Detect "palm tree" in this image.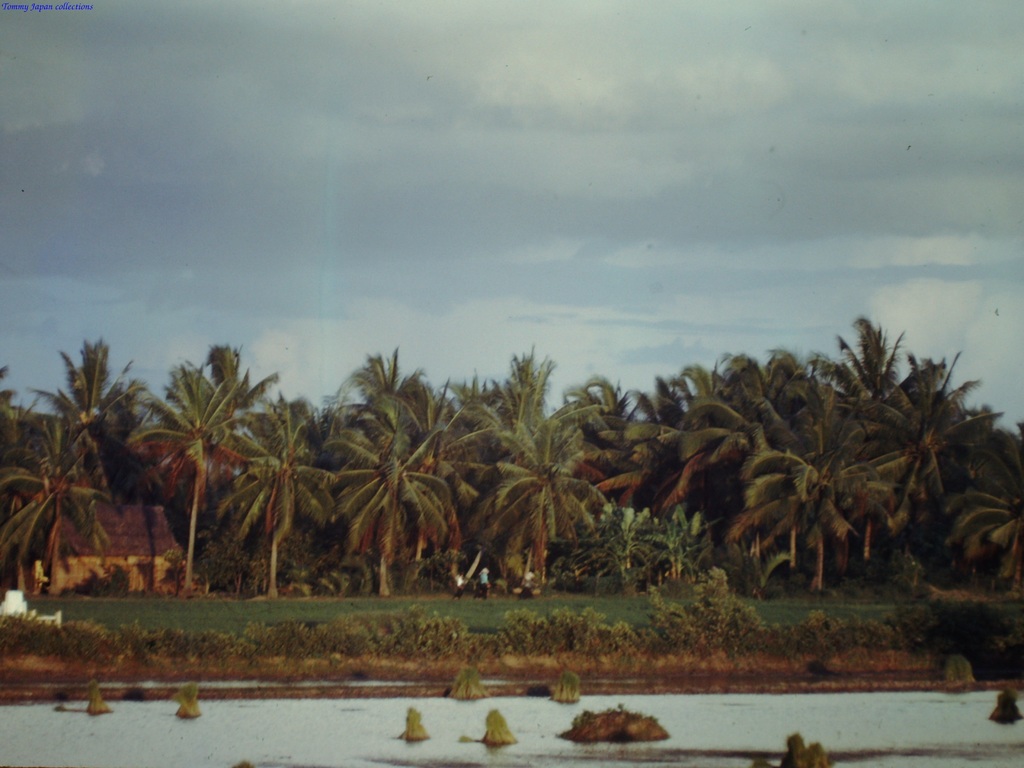
Detection: region(822, 395, 890, 549).
